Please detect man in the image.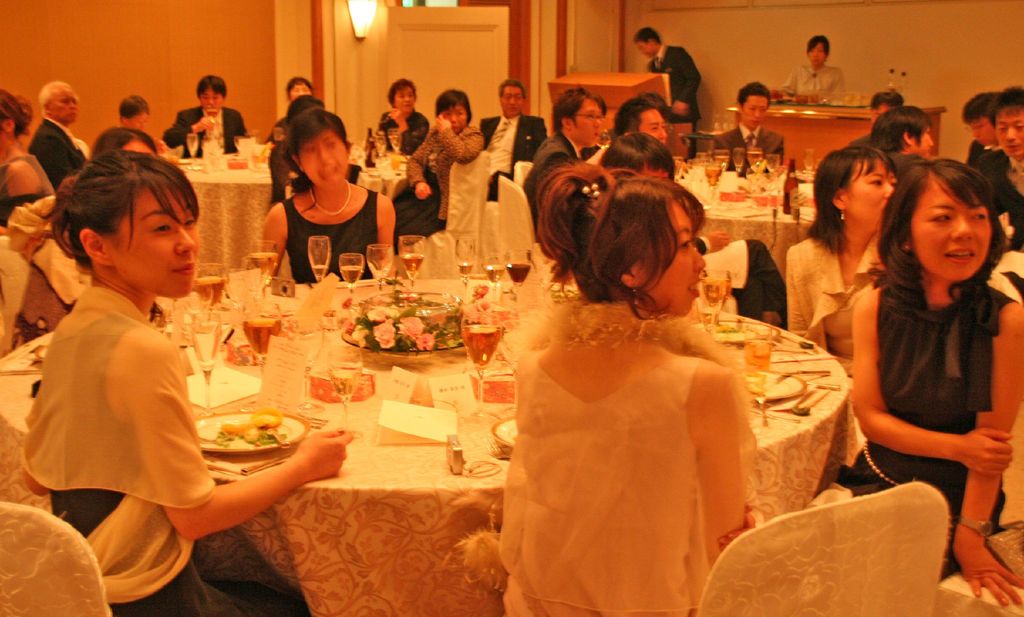
{"left": 635, "top": 24, "right": 703, "bottom": 153}.
